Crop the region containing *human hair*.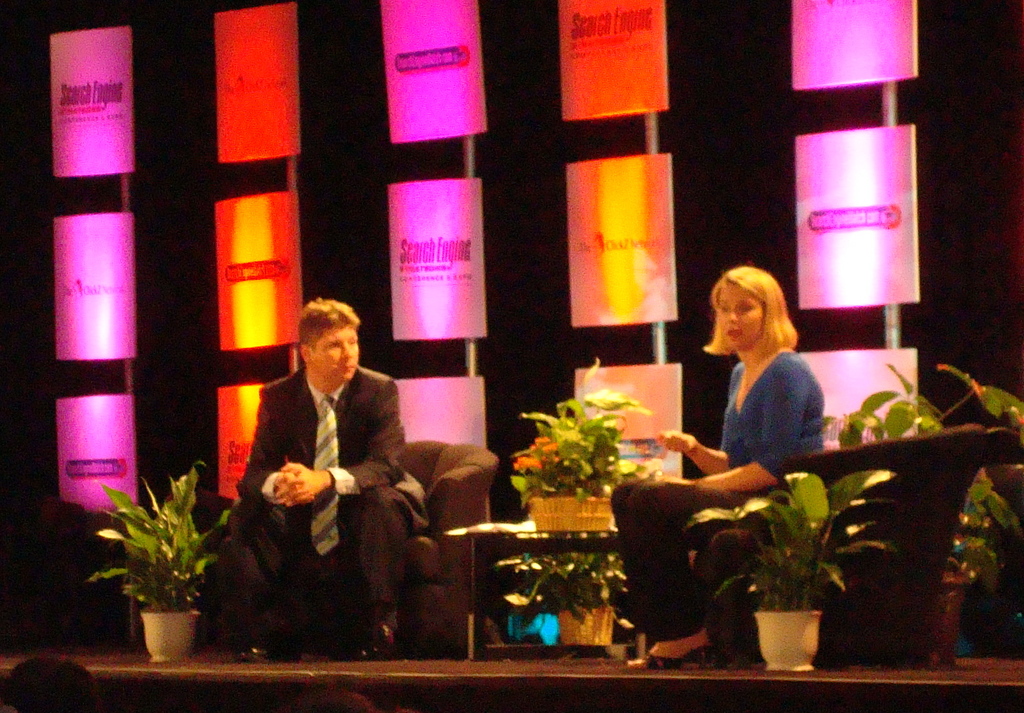
Crop region: <region>298, 296, 360, 351</region>.
